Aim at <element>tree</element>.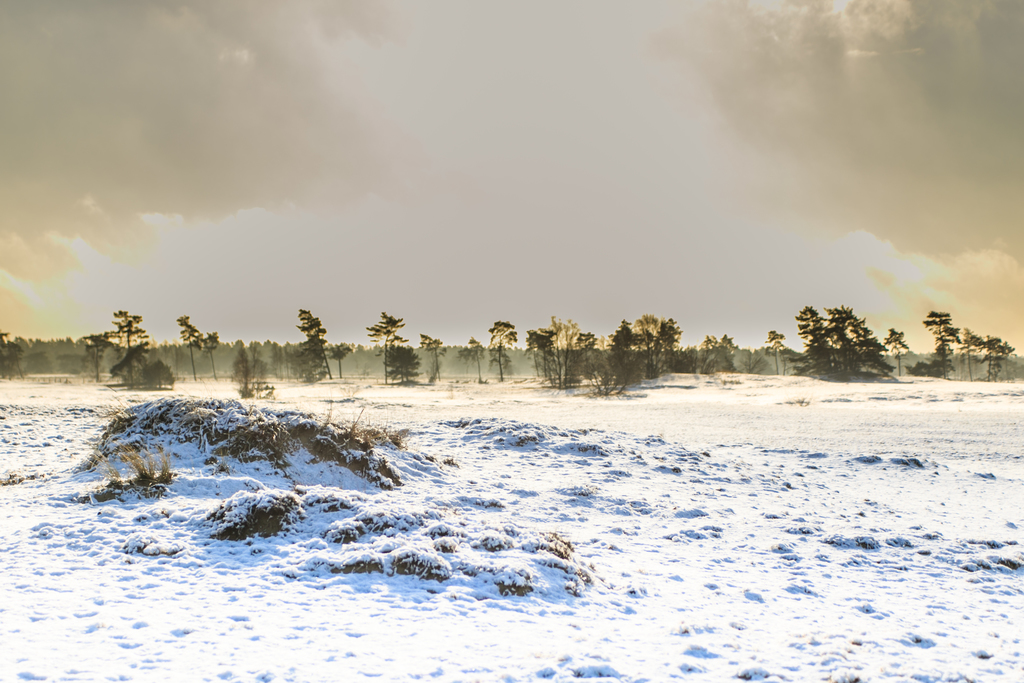
Aimed at box(173, 307, 204, 391).
